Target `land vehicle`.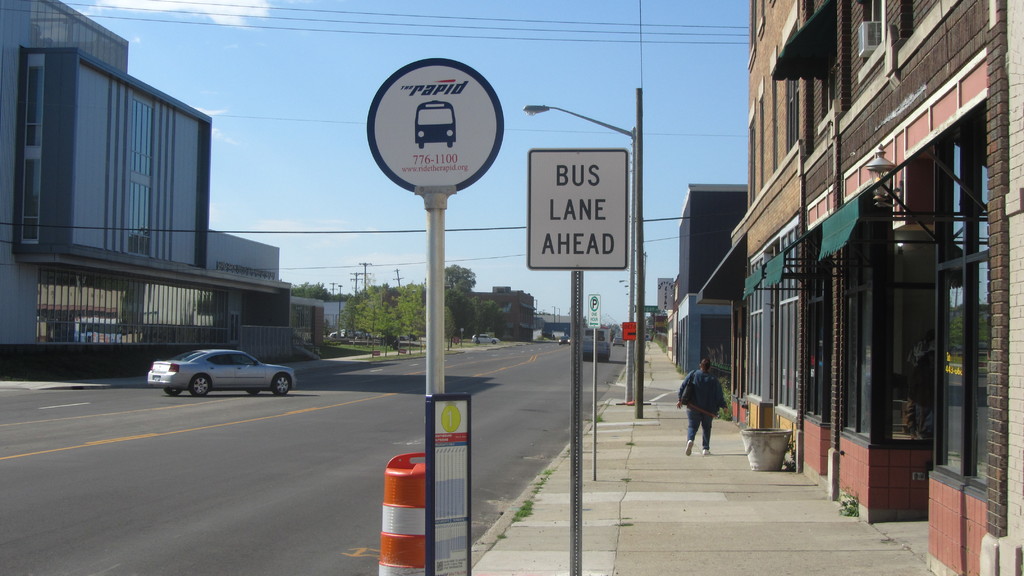
Target region: (556, 333, 573, 348).
